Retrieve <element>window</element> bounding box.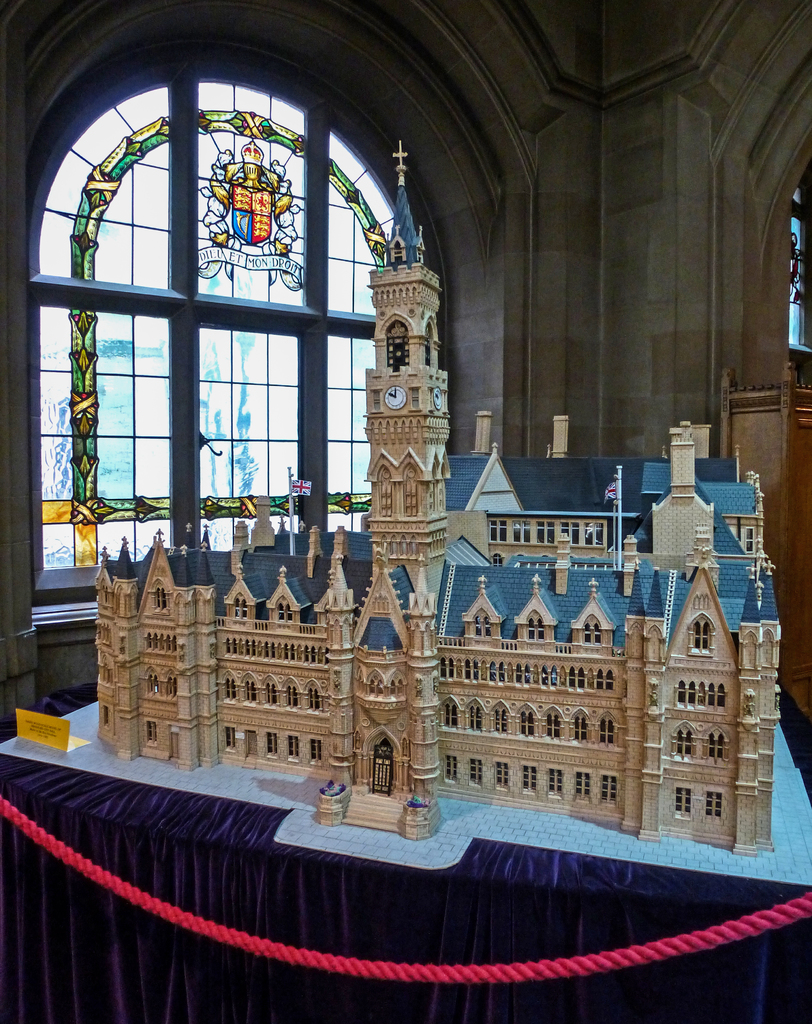
Bounding box: {"left": 705, "top": 793, "right": 723, "bottom": 817}.
